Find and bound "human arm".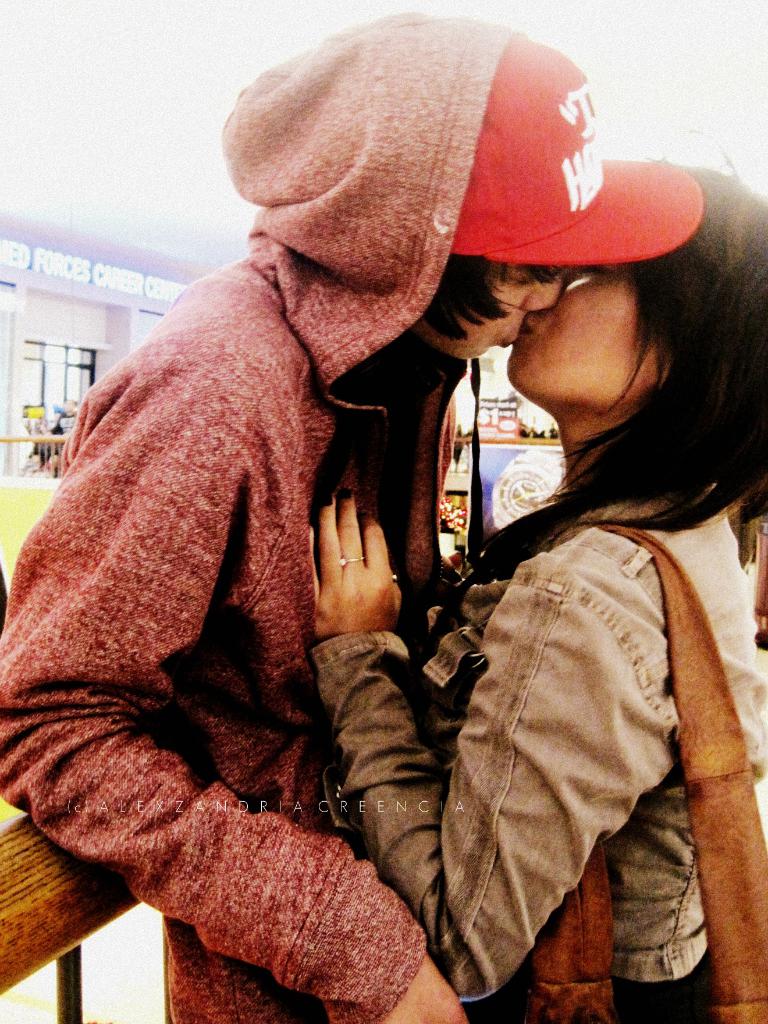
Bound: l=308, t=491, r=640, b=1002.
